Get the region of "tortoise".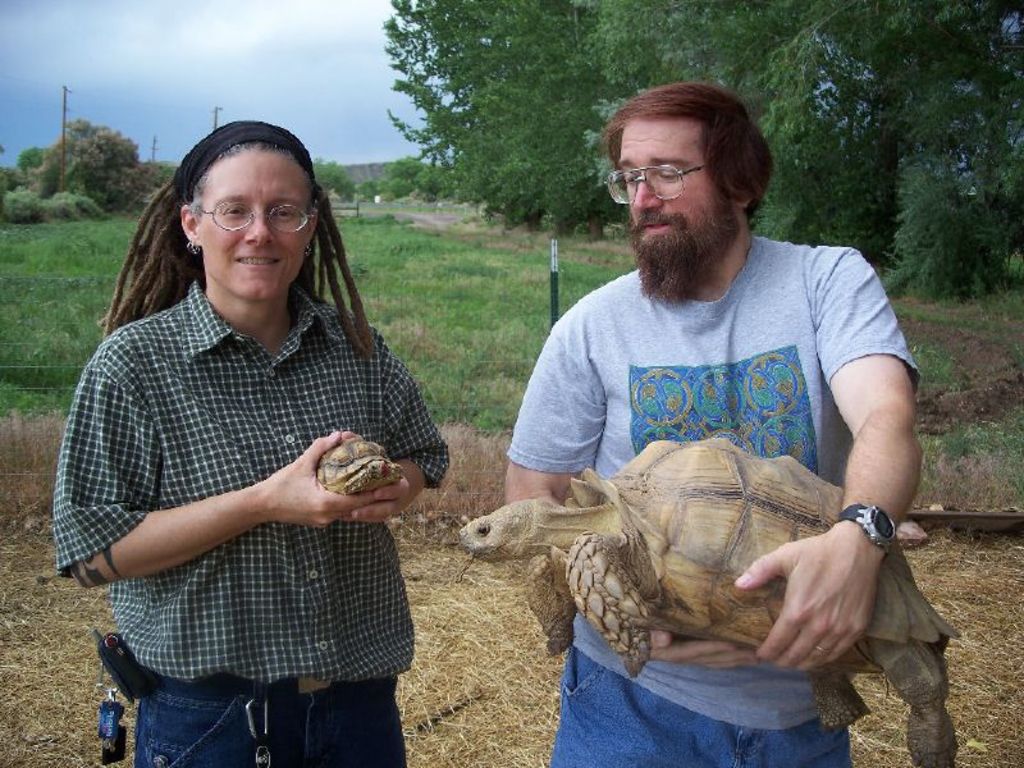
315,438,406,495.
